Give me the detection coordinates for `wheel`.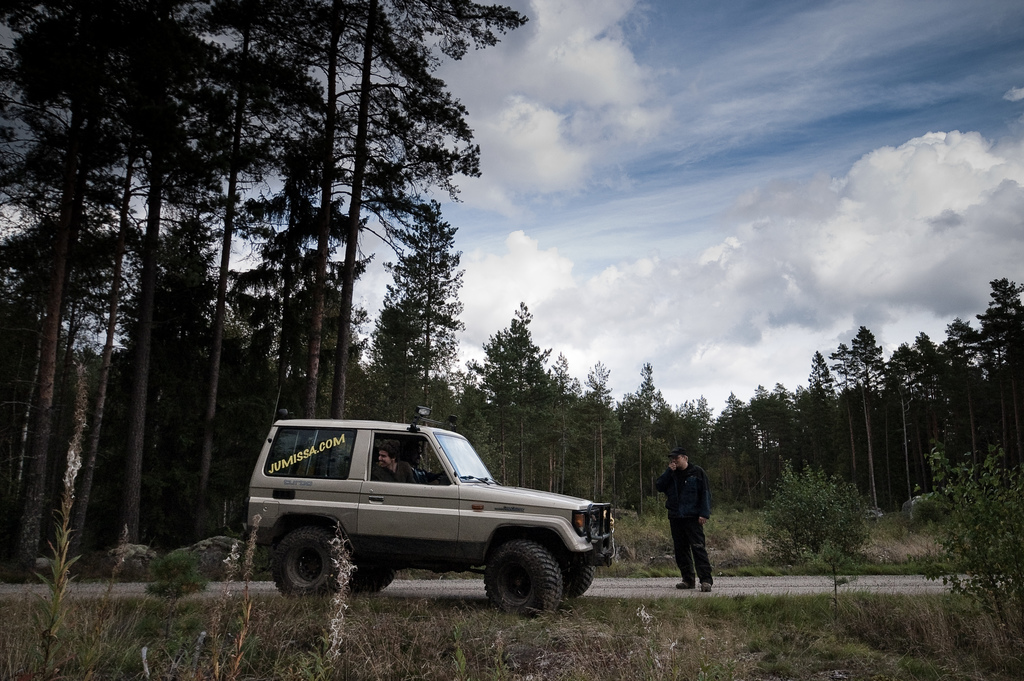
x1=345, y1=566, x2=397, y2=589.
